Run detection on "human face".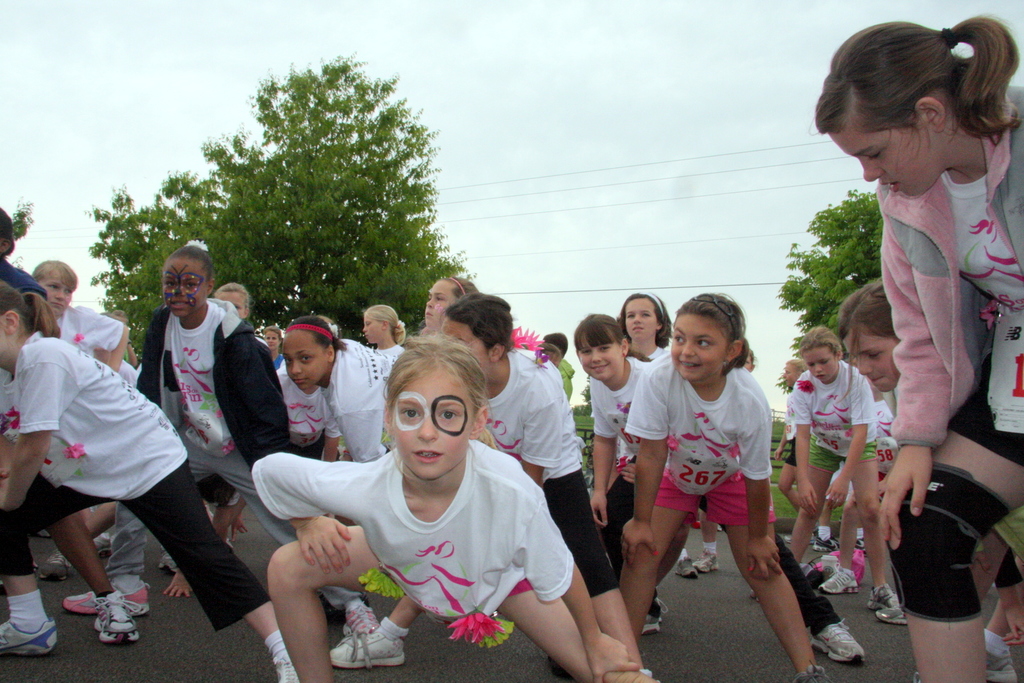
Result: bbox=(582, 346, 624, 380).
